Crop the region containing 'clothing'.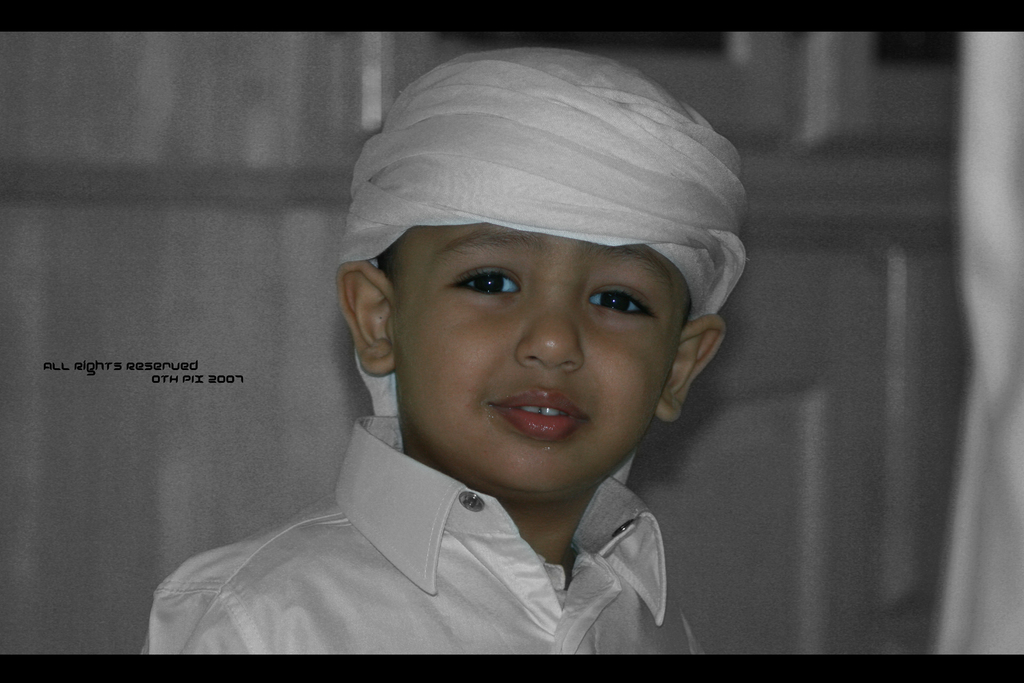
Crop region: (143, 419, 708, 654).
